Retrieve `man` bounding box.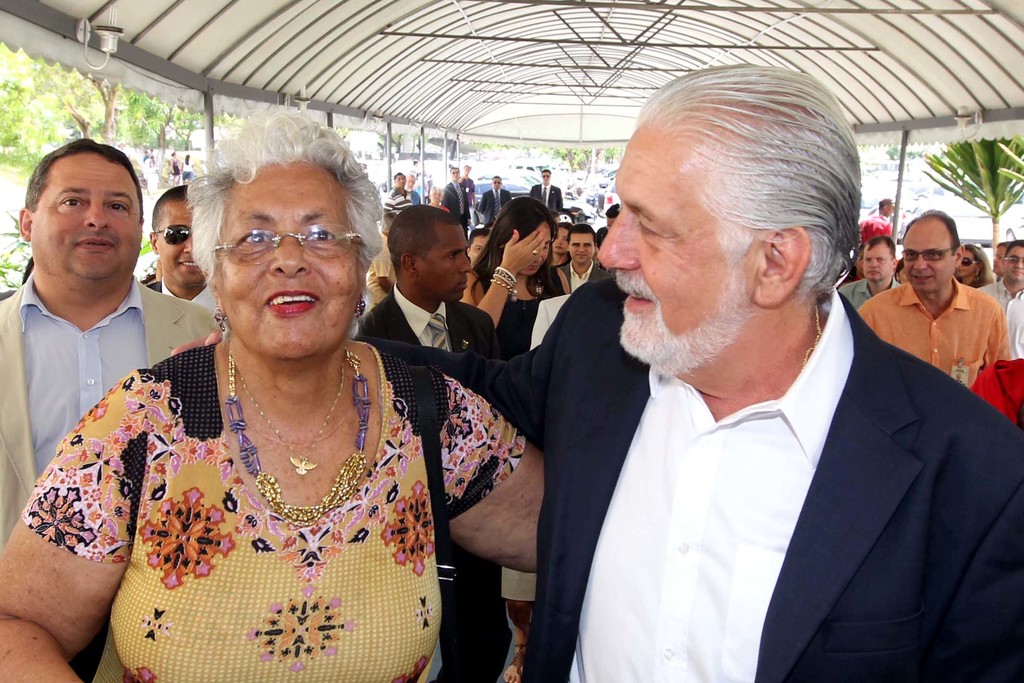
Bounding box: [left=381, top=172, right=413, bottom=217].
